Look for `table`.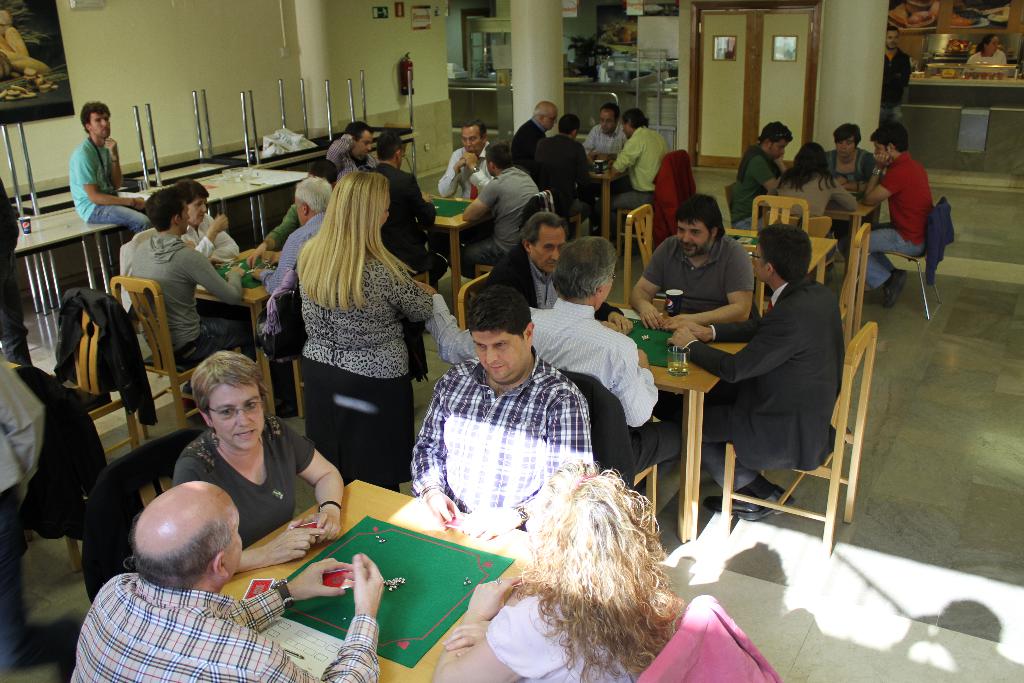
Found: pyautogui.locateOnScreen(422, 190, 472, 293).
